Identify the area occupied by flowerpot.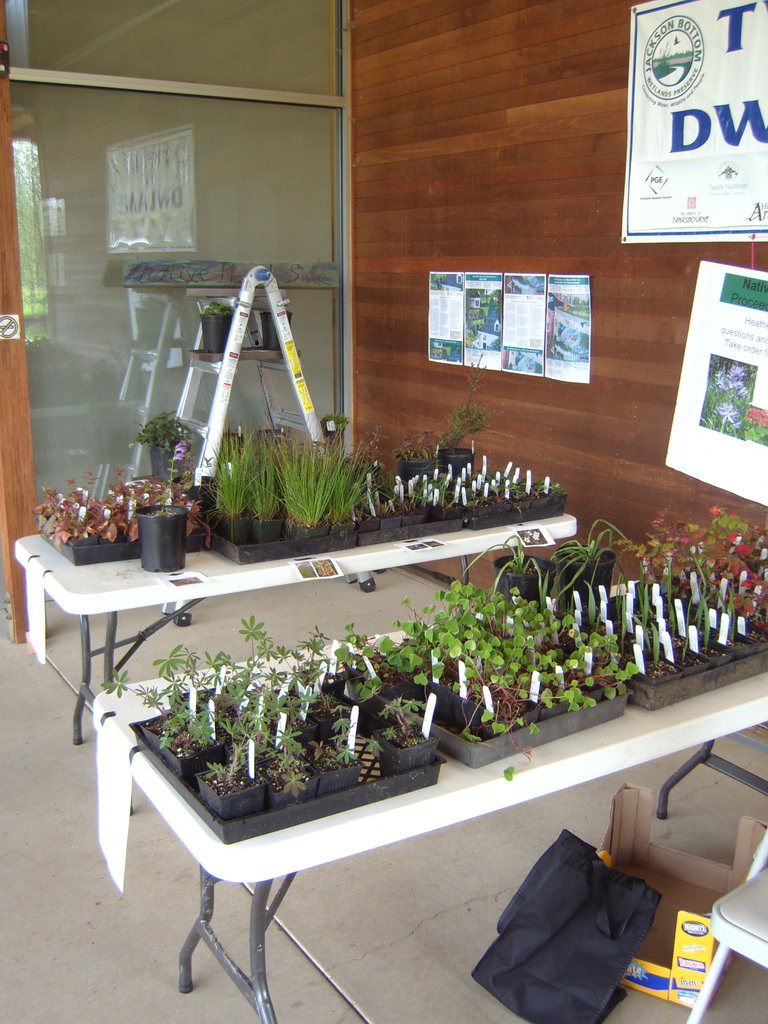
Area: [x1=289, y1=685, x2=354, y2=748].
